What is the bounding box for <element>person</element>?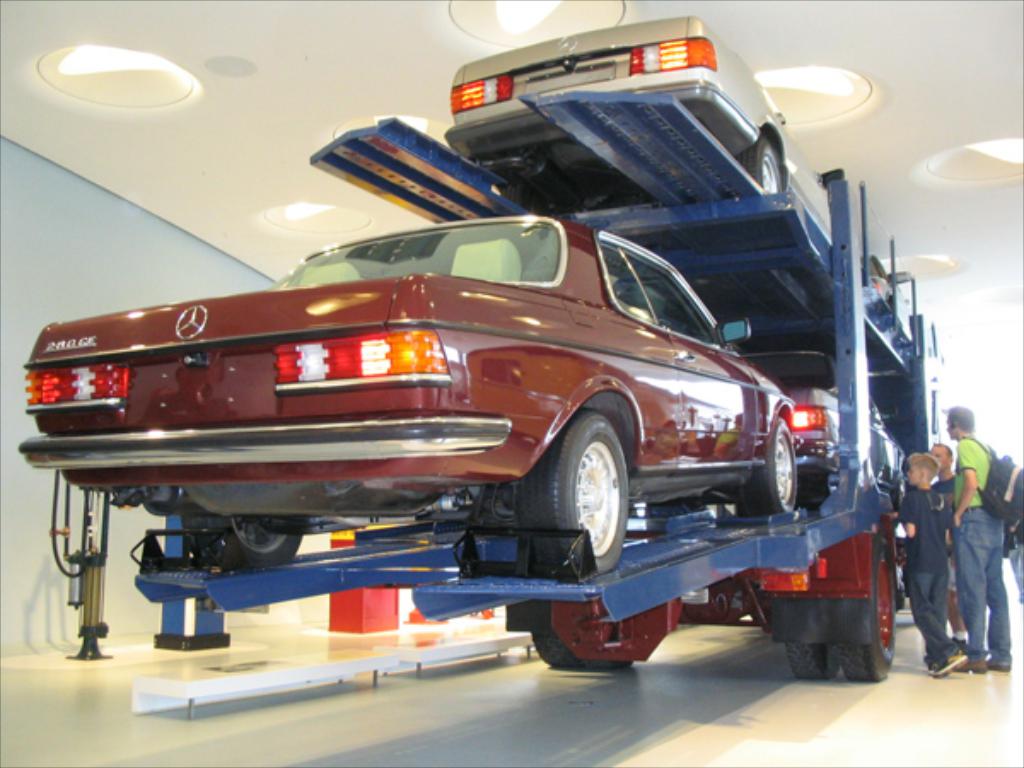
945/401/1019/674.
